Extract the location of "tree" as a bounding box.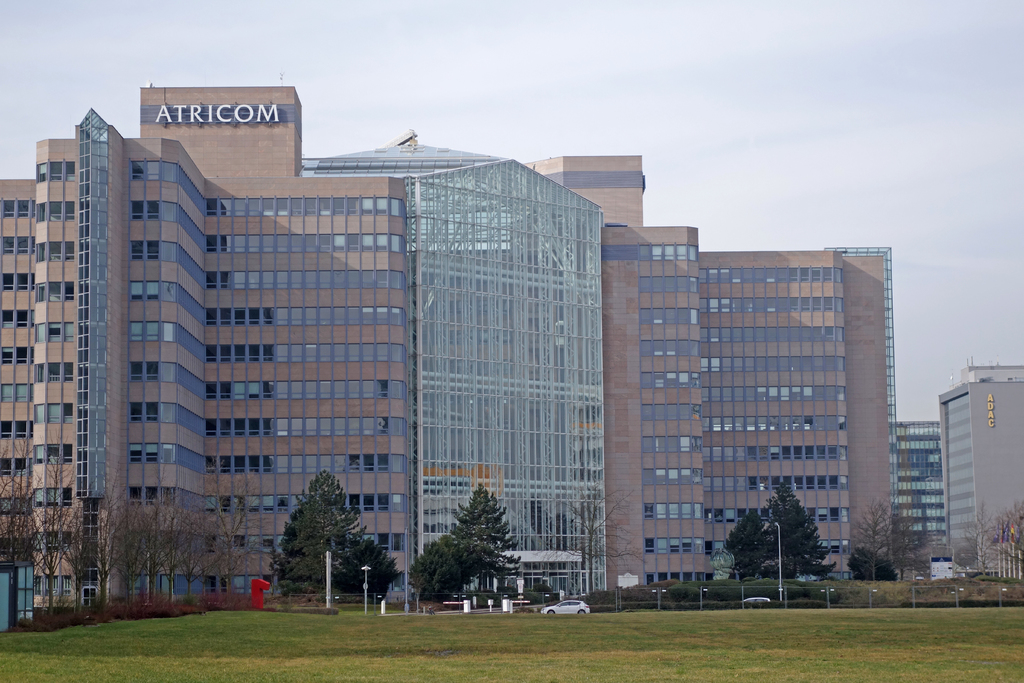
box(543, 493, 649, 622).
